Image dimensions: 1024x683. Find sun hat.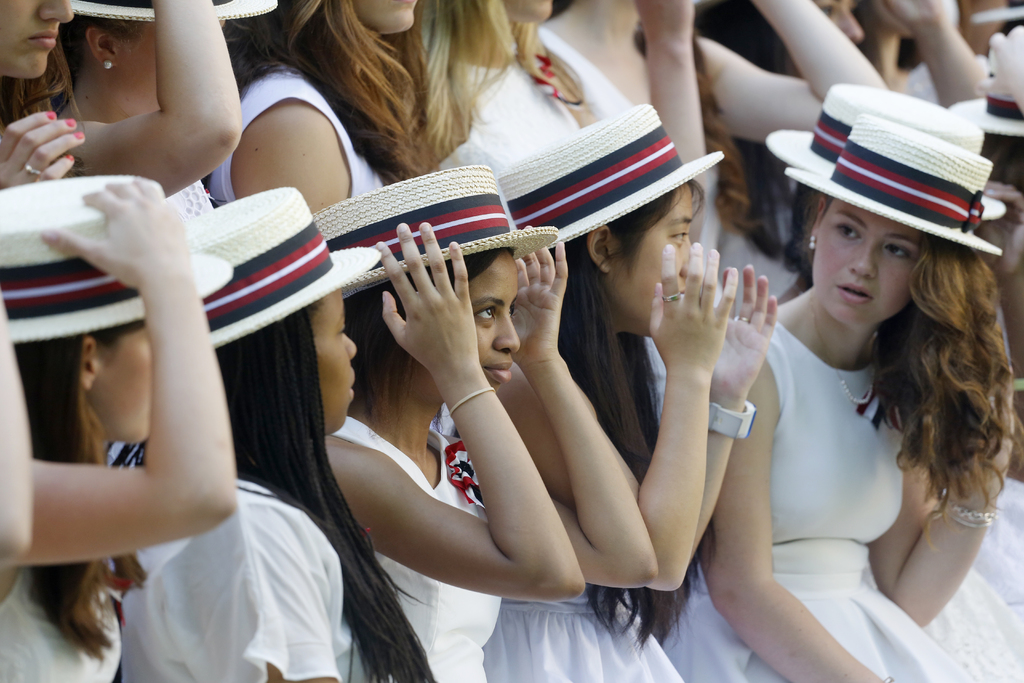
778/115/1005/258.
